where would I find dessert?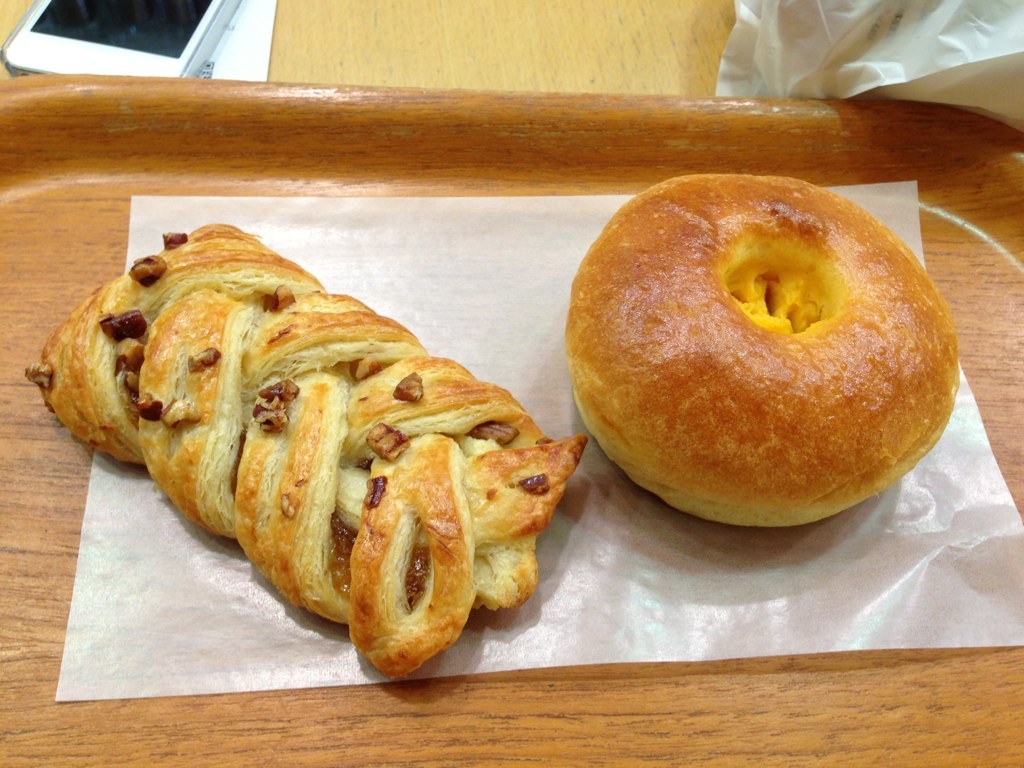
At (left=564, top=173, right=959, bottom=524).
